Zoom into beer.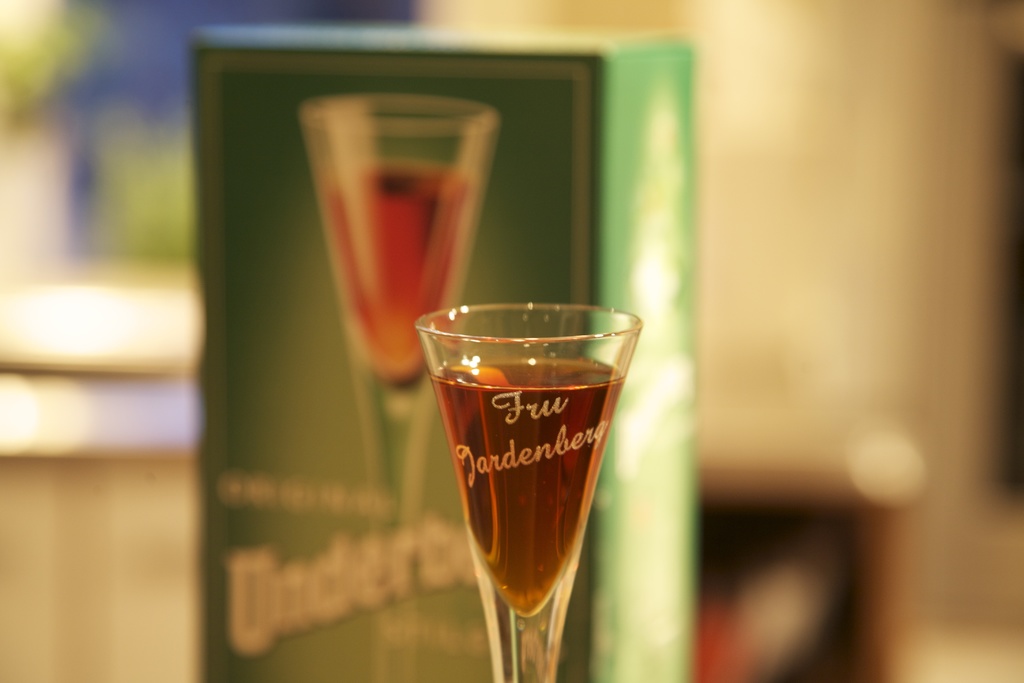
Zoom target: <bbox>426, 361, 625, 682</bbox>.
